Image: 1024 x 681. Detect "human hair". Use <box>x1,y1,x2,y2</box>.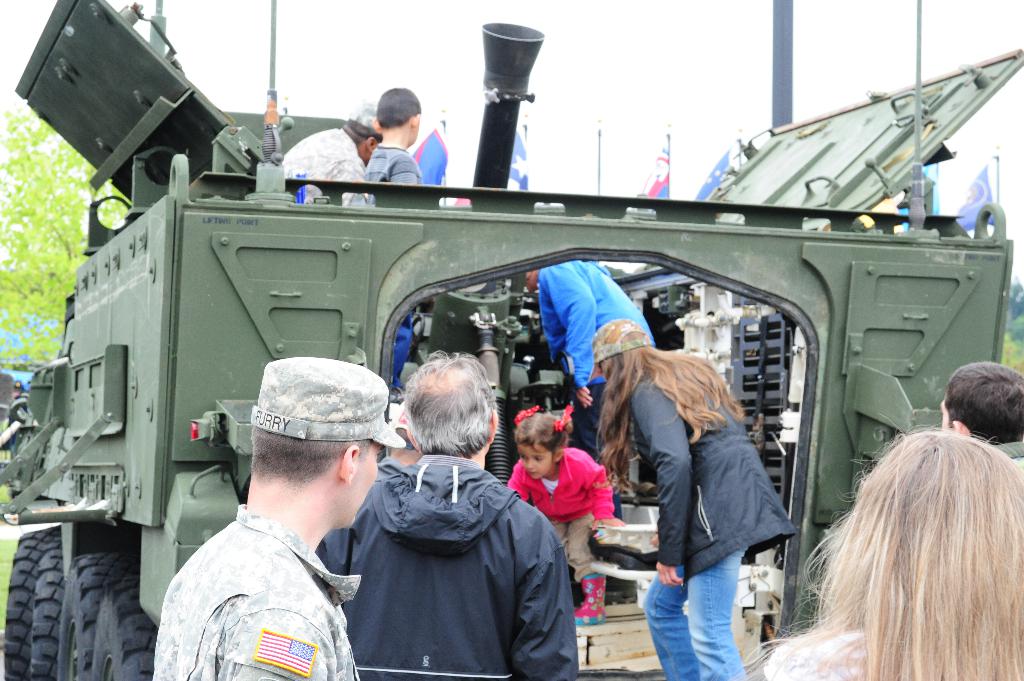
<box>375,88,417,130</box>.
